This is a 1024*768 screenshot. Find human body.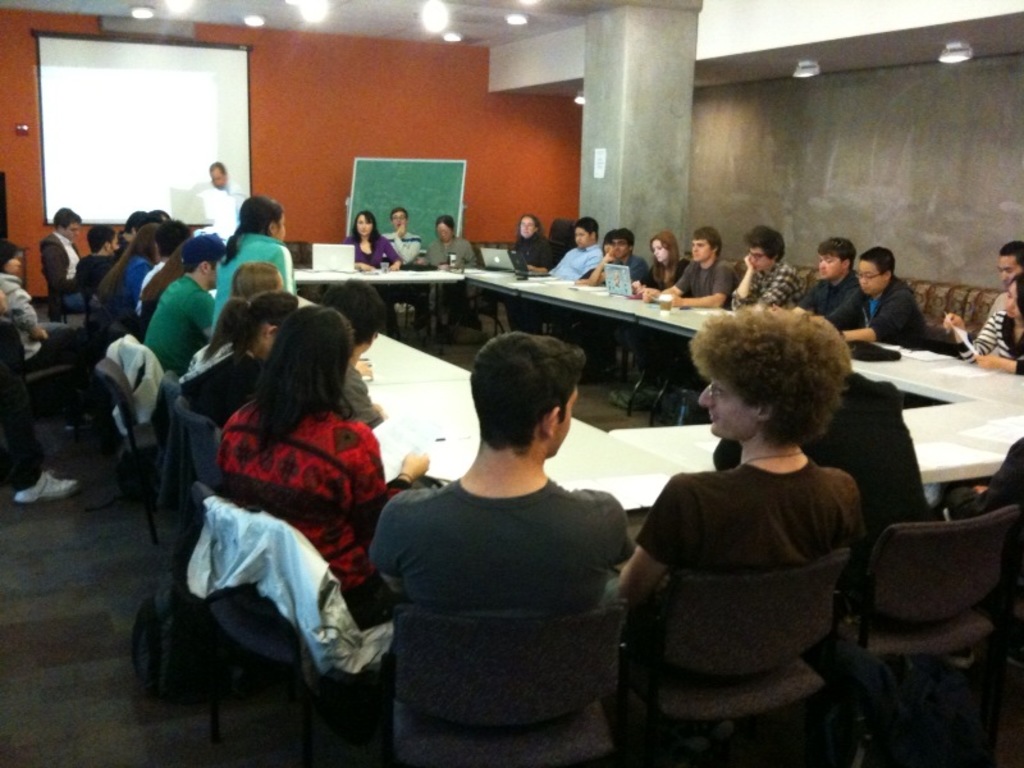
Bounding box: locate(384, 211, 419, 275).
